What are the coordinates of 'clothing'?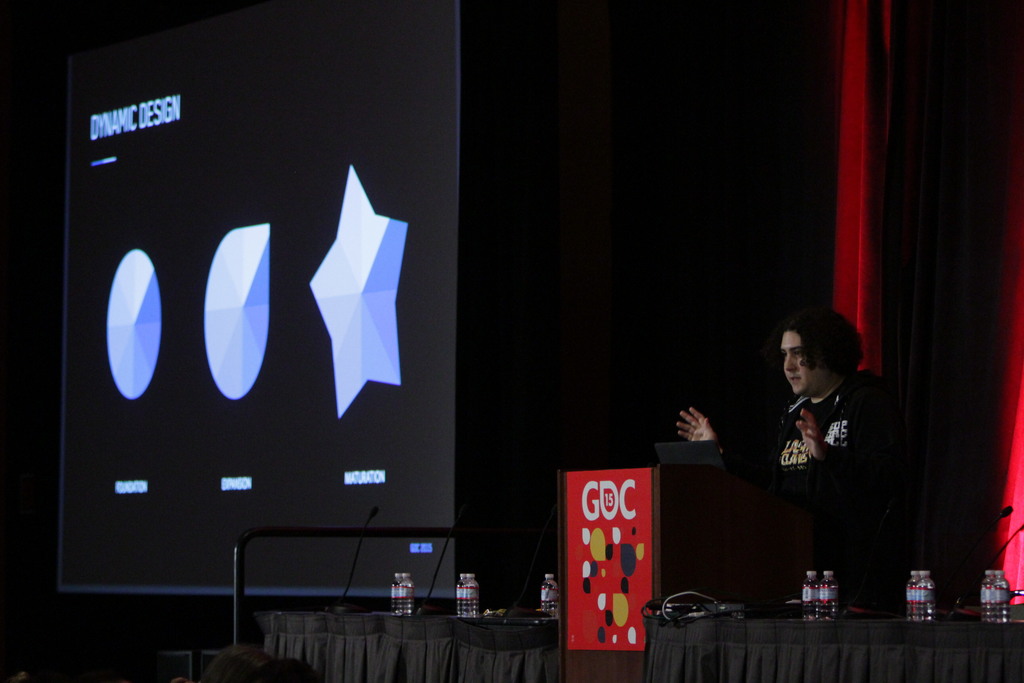
box=[740, 363, 924, 615].
